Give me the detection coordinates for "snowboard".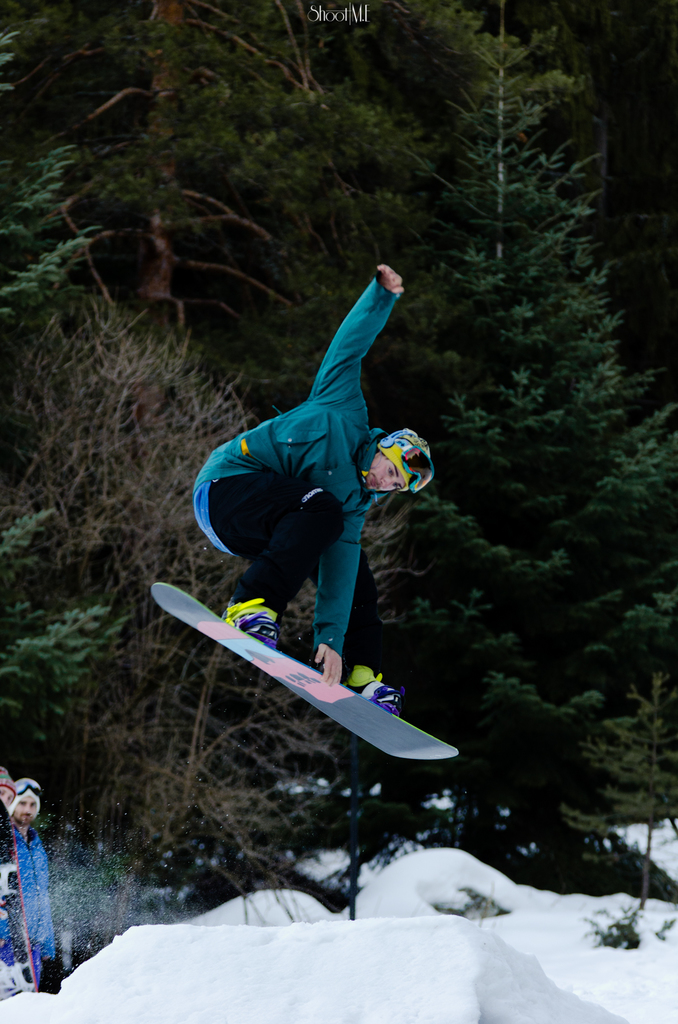
box(147, 580, 457, 762).
